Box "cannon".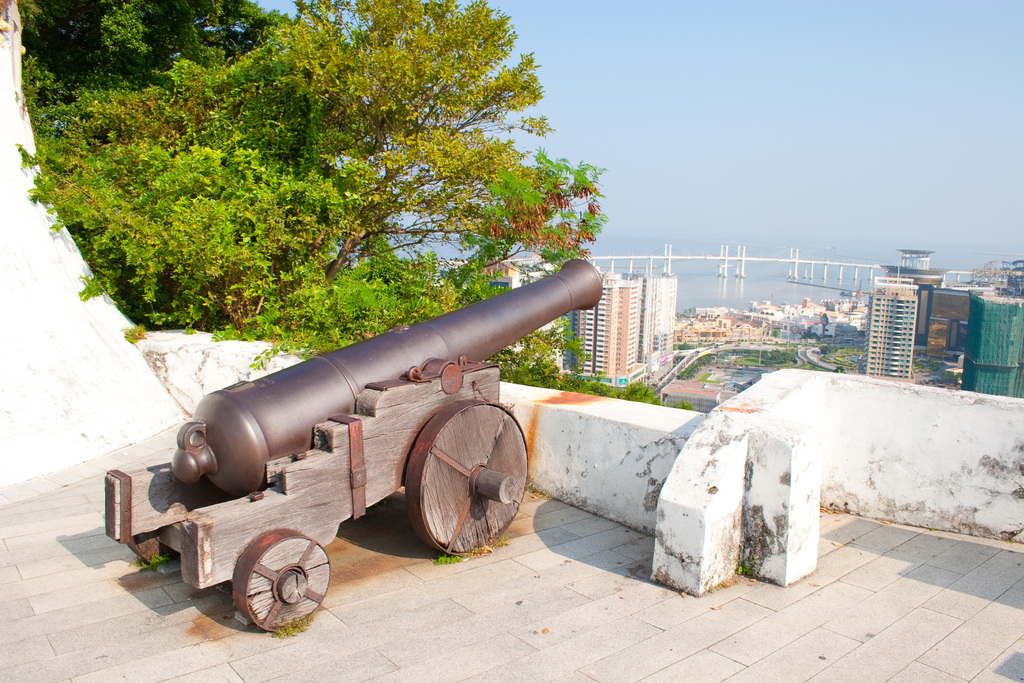
102,252,607,636.
